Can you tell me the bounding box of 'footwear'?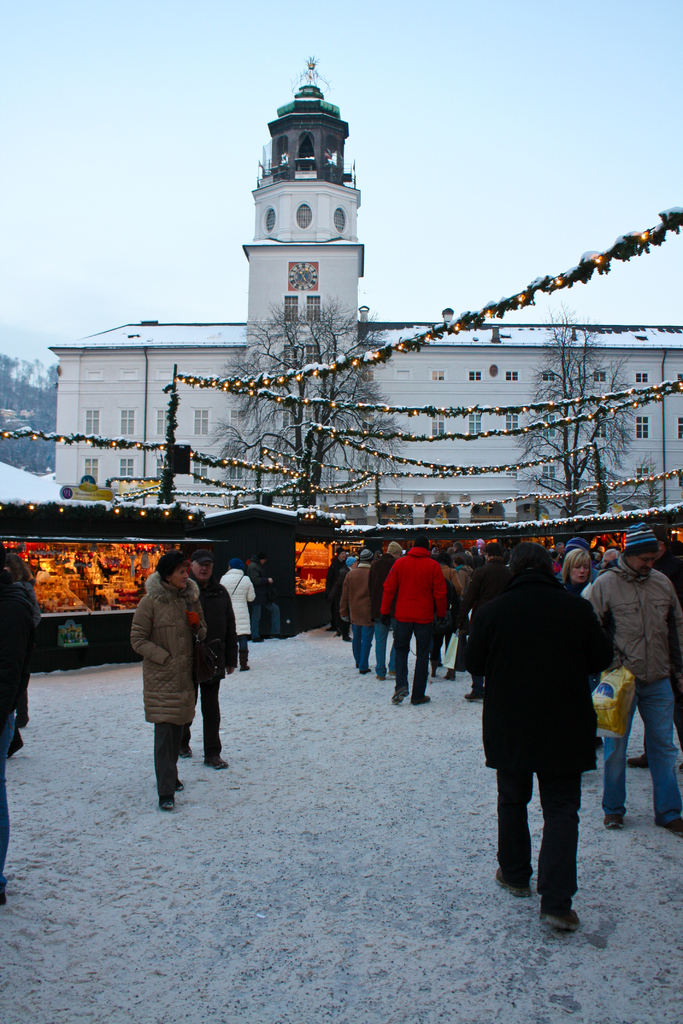
387, 694, 406, 710.
